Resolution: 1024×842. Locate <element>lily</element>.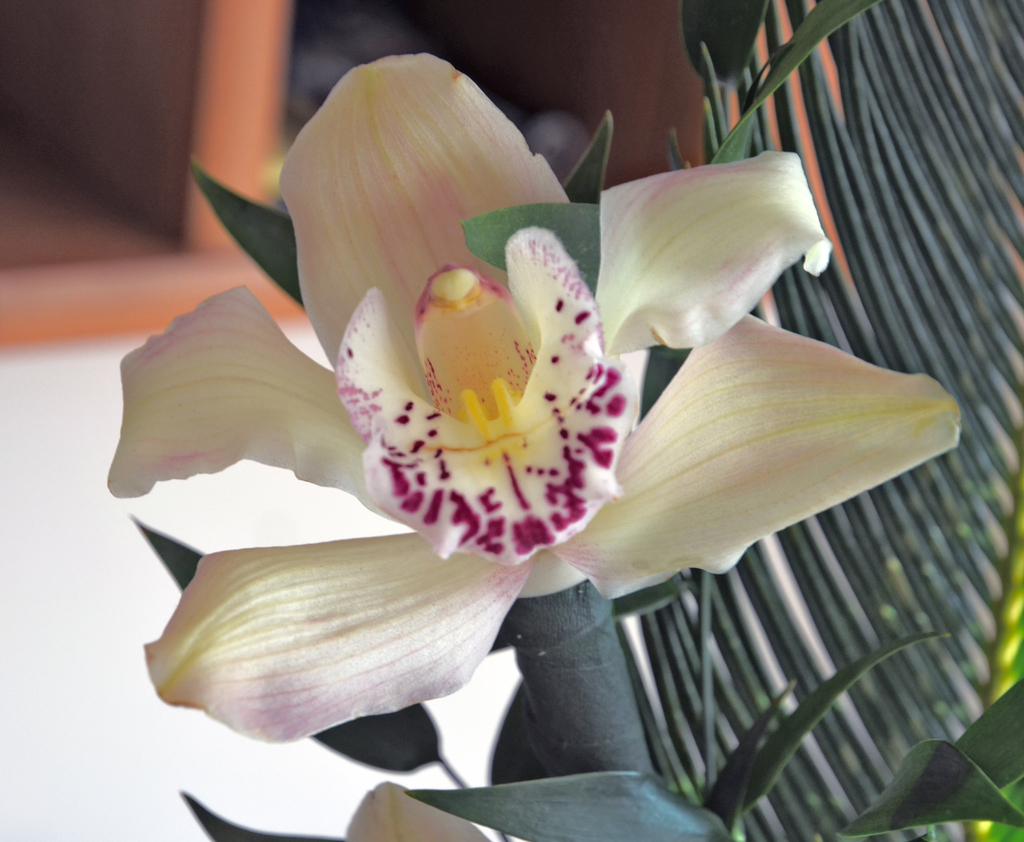
104, 49, 964, 745.
